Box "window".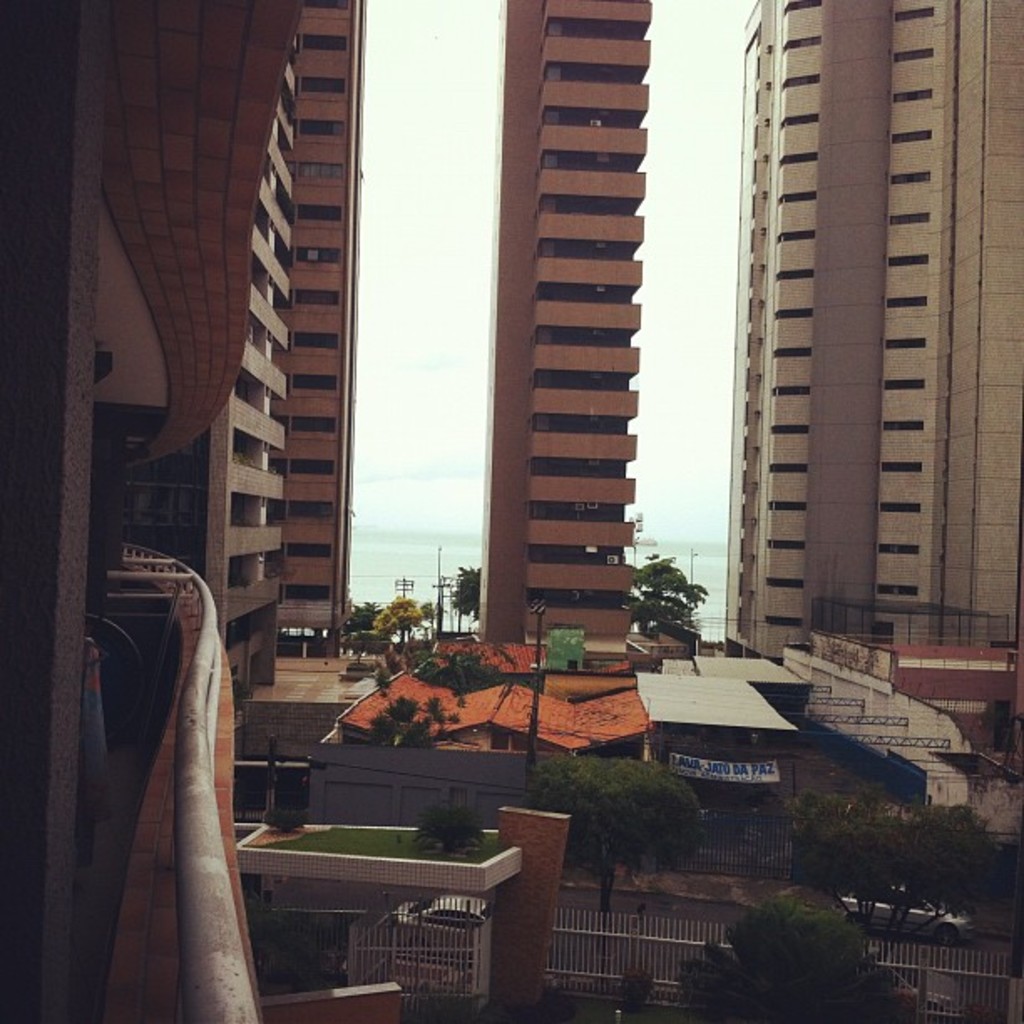
bbox(283, 579, 331, 606).
